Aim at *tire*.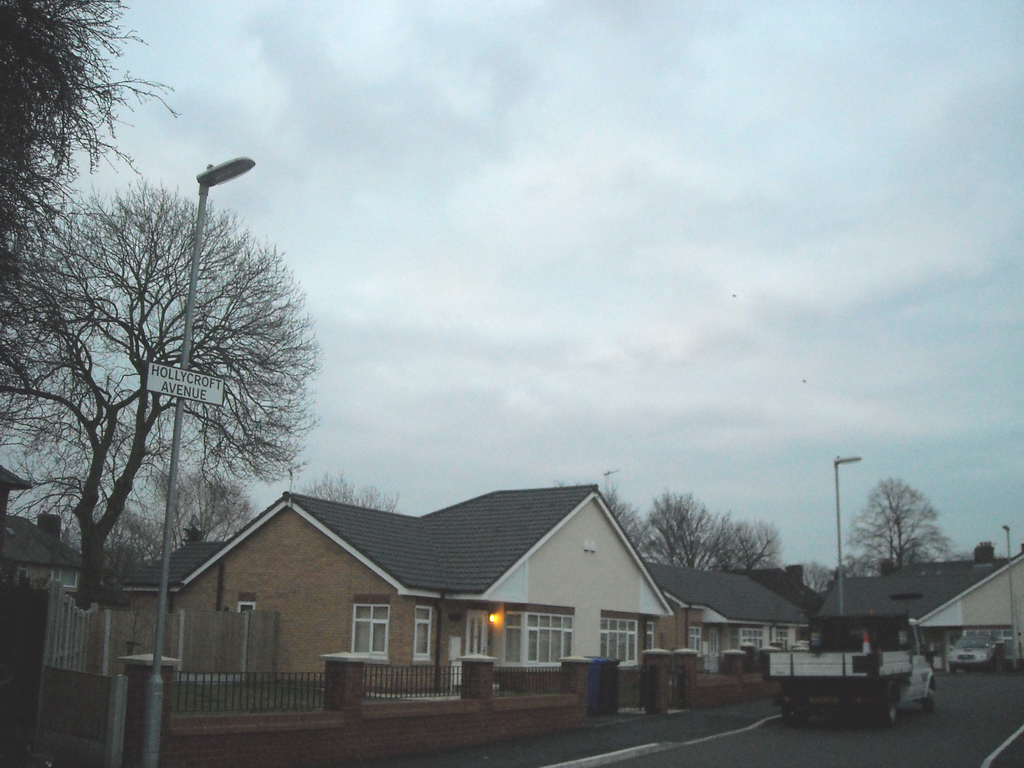
Aimed at [883, 705, 895, 725].
